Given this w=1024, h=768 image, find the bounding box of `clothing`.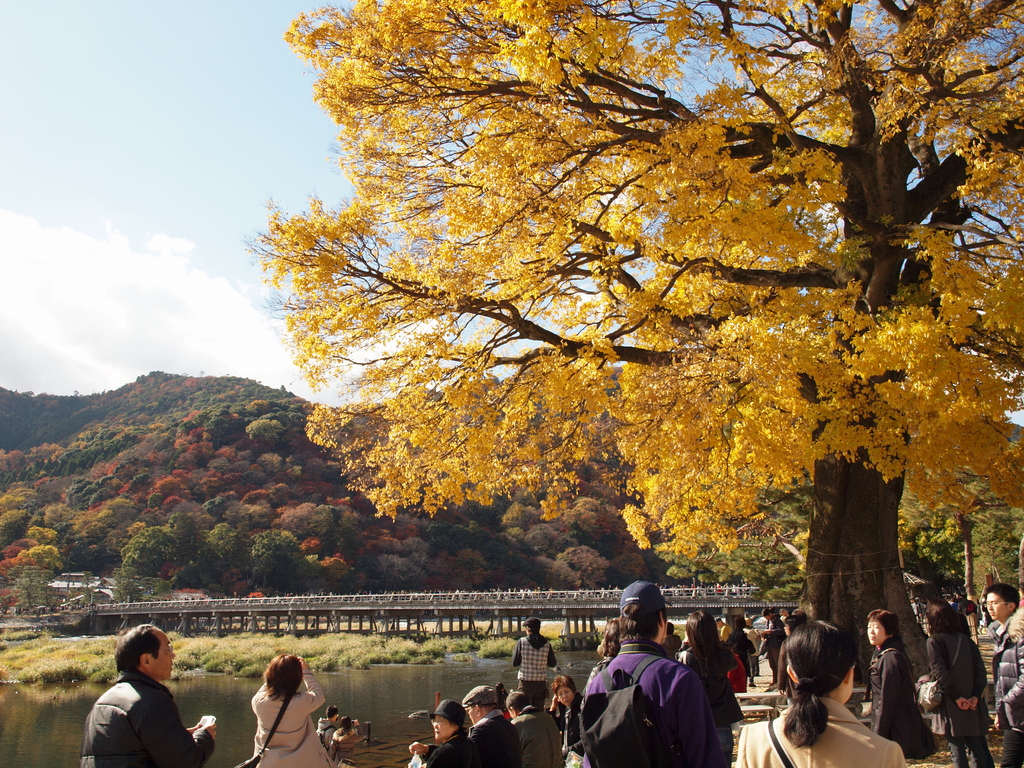
(728, 634, 761, 691).
